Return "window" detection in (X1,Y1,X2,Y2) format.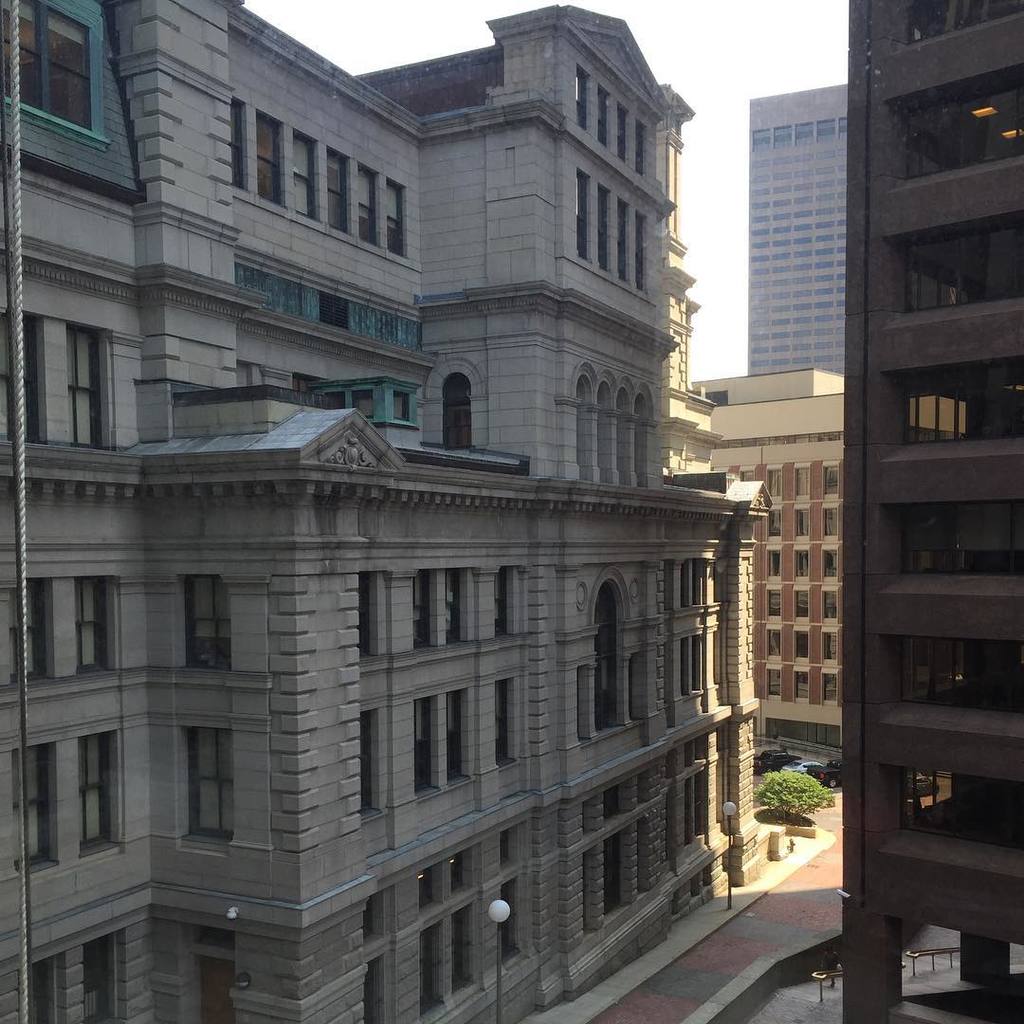
(578,68,587,137).
